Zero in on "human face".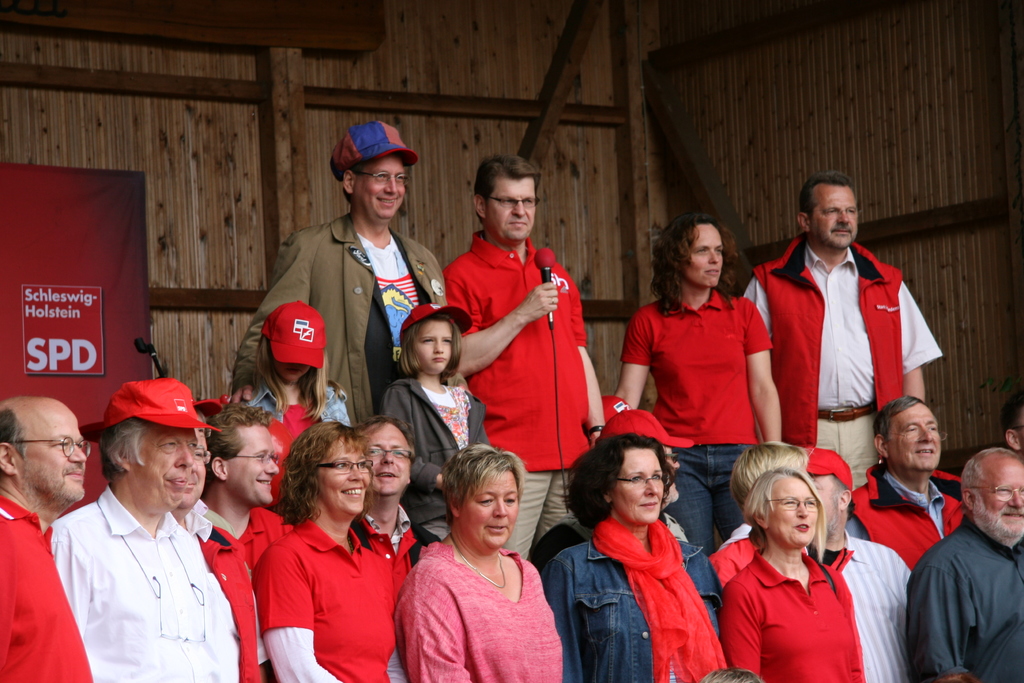
Zeroed in: 611:442:665:523.
